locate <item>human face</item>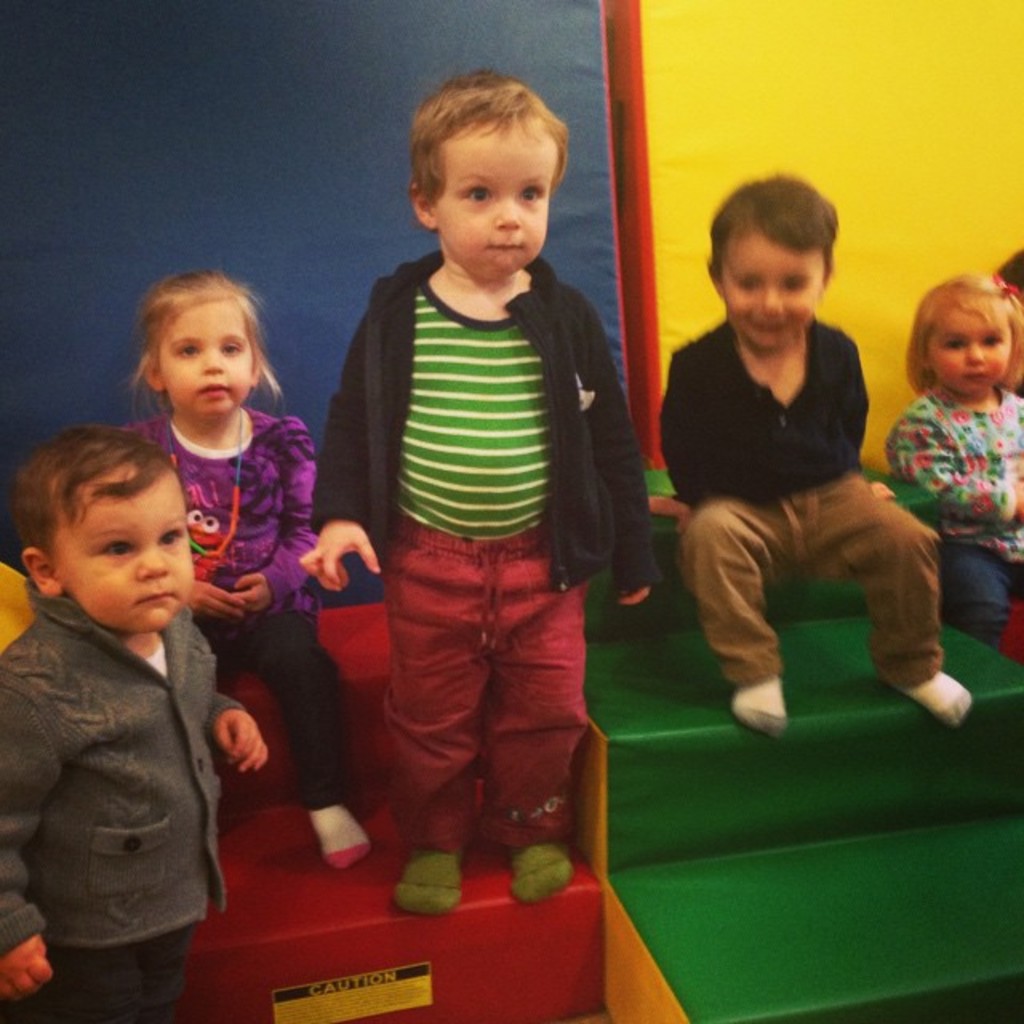
x1=720 y1=237 x2=830 y2=347
